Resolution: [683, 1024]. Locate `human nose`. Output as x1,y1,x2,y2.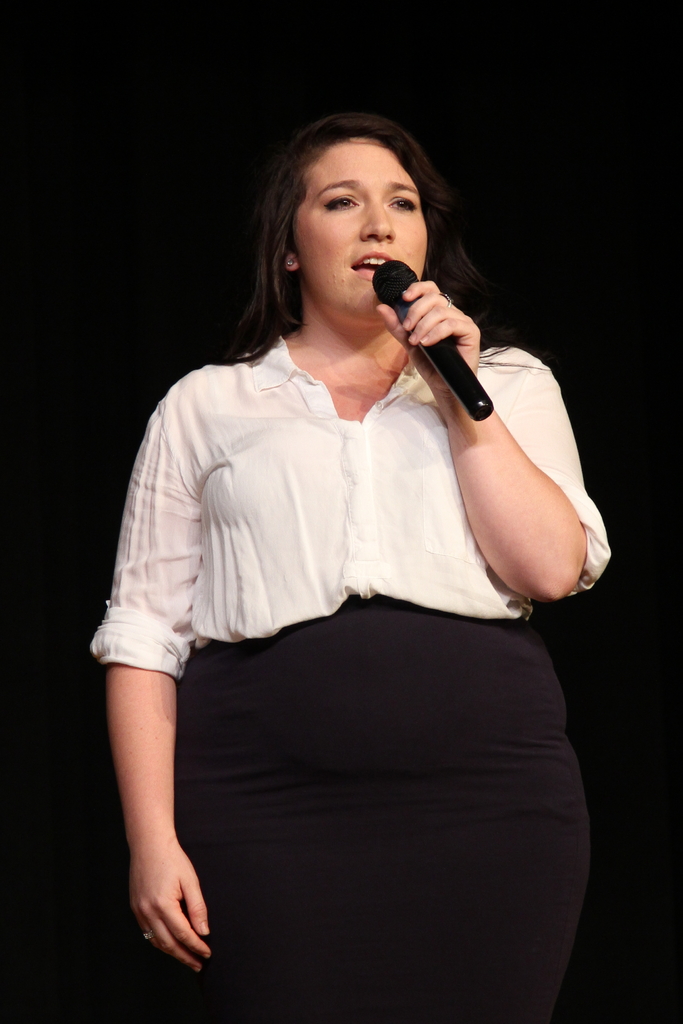
358,200,397,240.
